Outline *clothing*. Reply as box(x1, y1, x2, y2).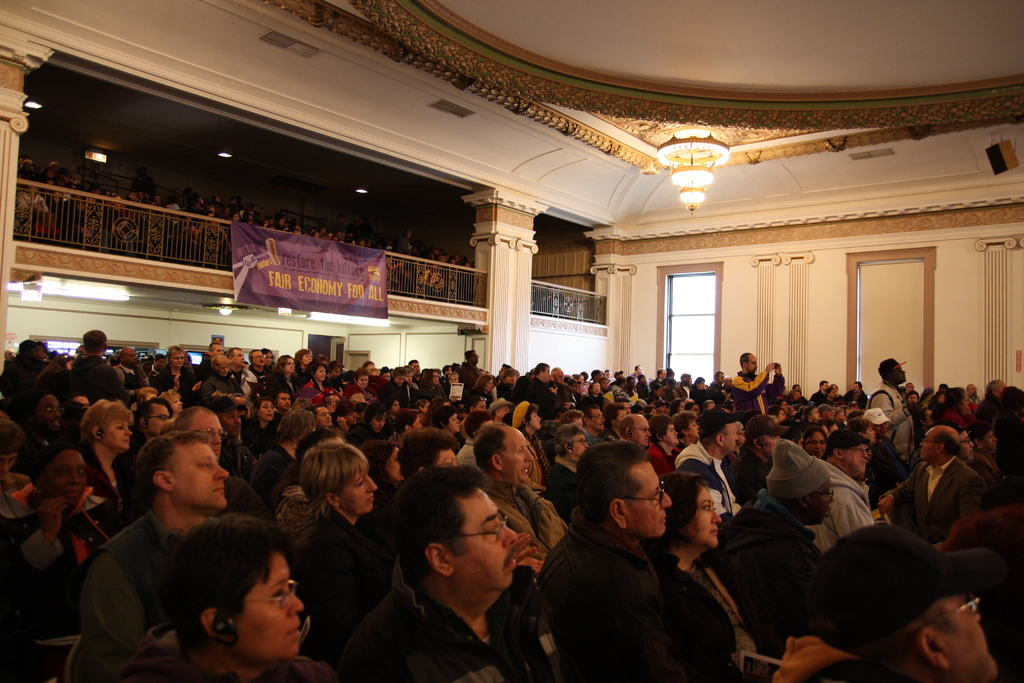
box(402, 378, 426, 407).
